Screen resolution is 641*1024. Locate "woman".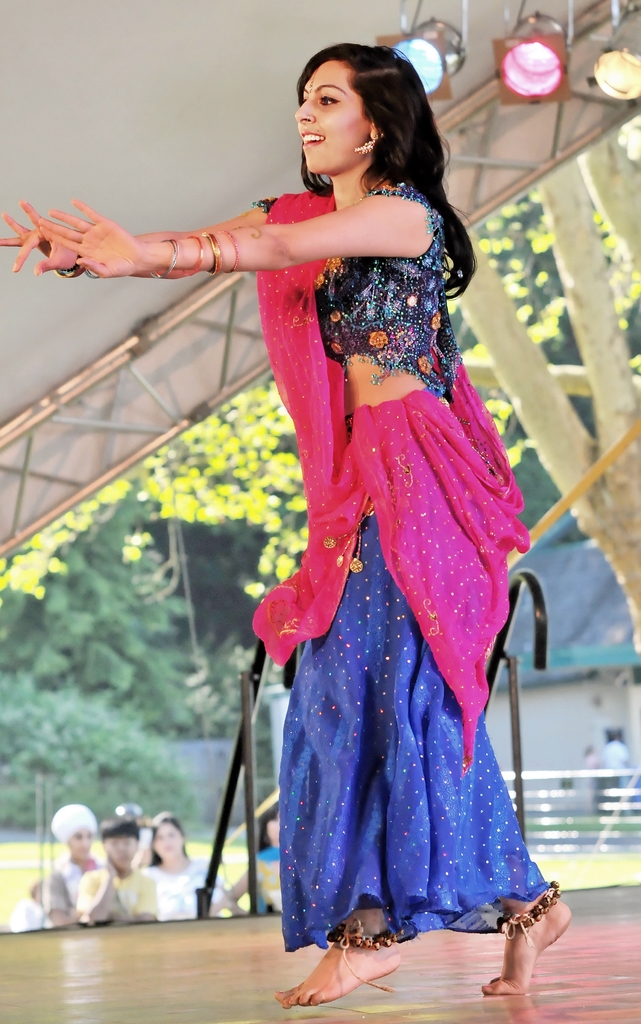
132/809/228/921.
